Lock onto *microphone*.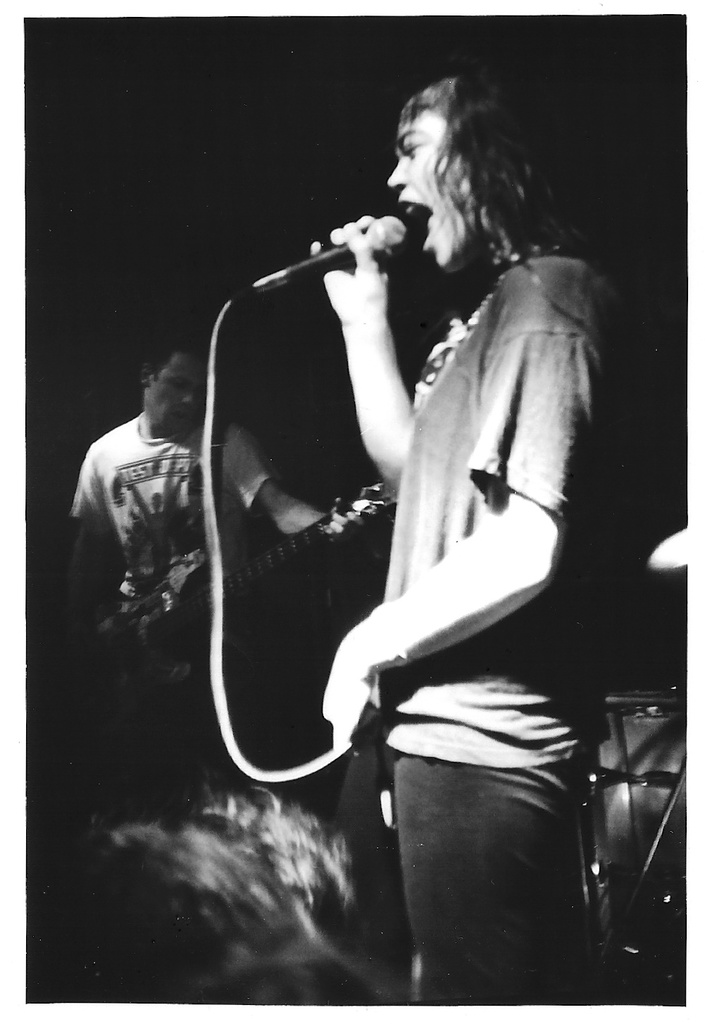
Locked: bbox=(211, 205, 470, 325).
